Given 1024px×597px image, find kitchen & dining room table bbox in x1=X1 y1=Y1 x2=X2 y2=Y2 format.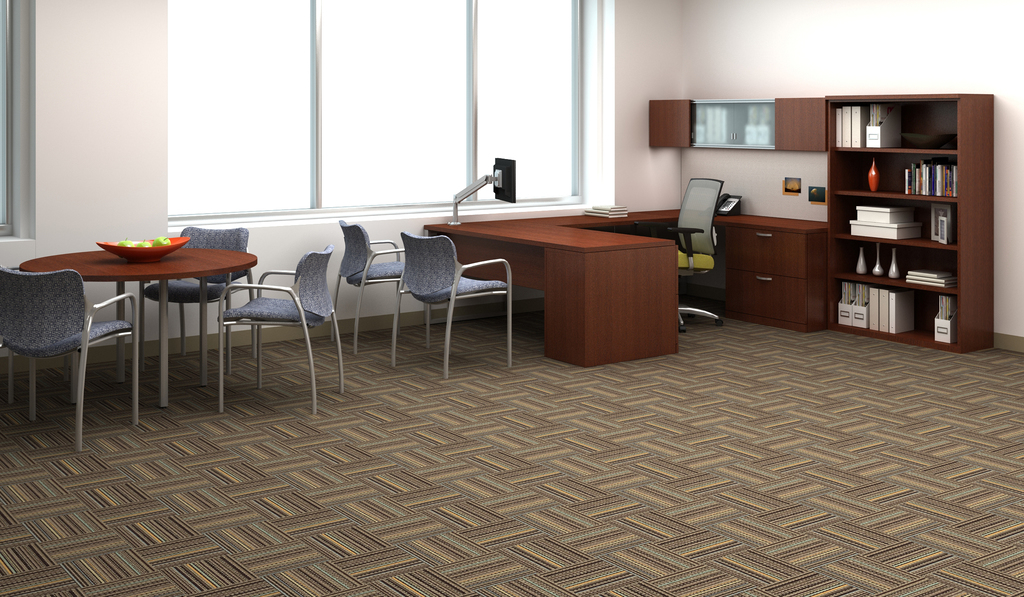
x1=1 y1=225 x2=282 y2=413.
